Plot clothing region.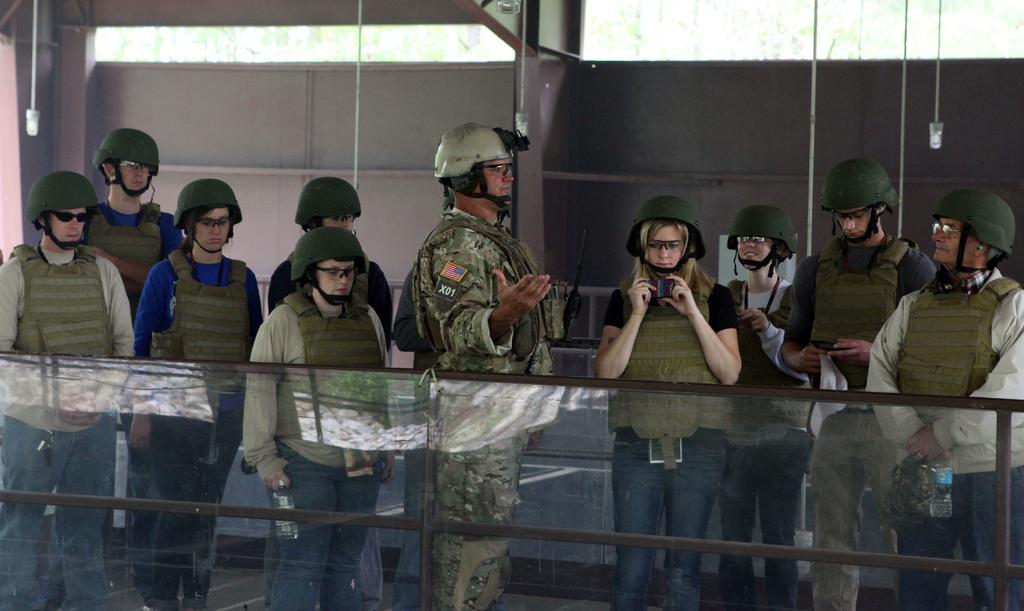
Plotted at {"left": 794, "top": 219, "right": 944, "bottom": 379}.
